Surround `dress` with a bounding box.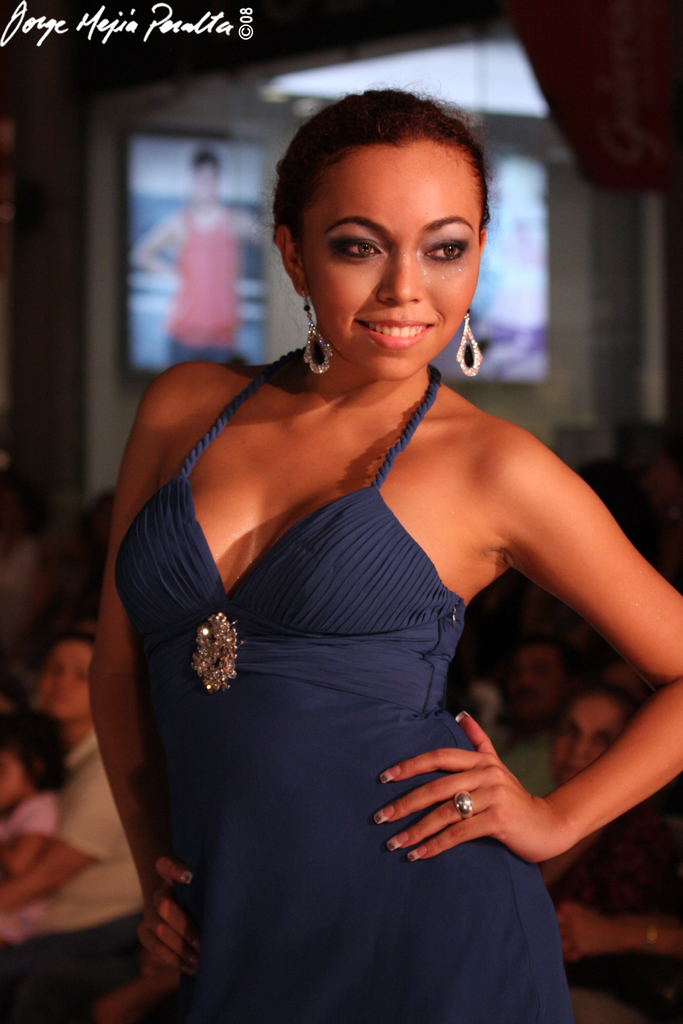
(x1=0, y1=793, x2=44, y2=952).
